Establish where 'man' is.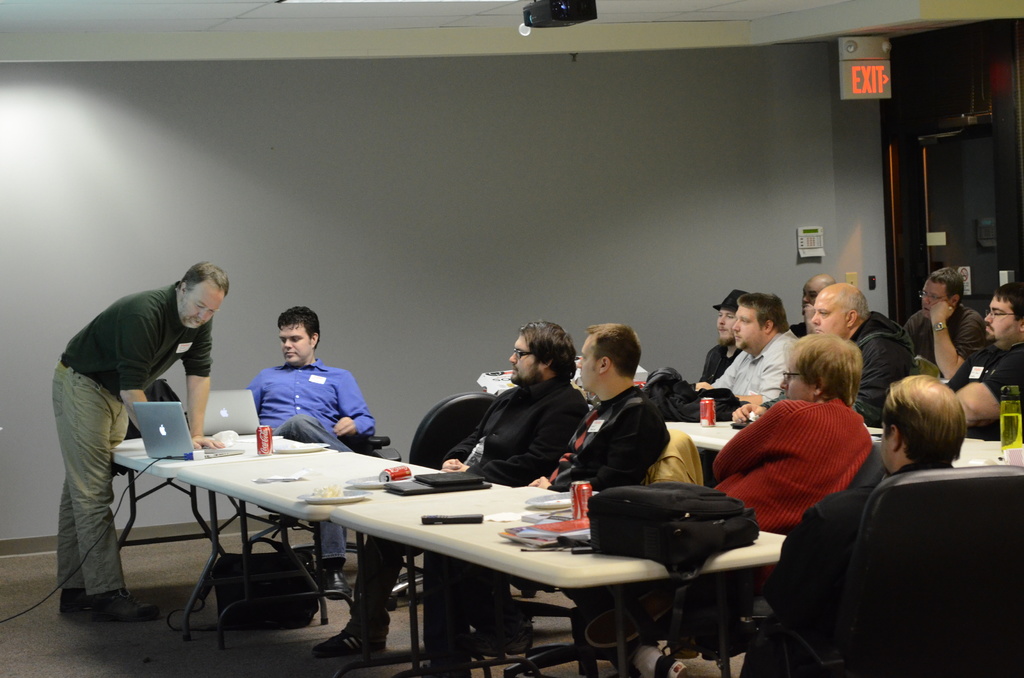
Established at locate(687, 287, 753, 390).
